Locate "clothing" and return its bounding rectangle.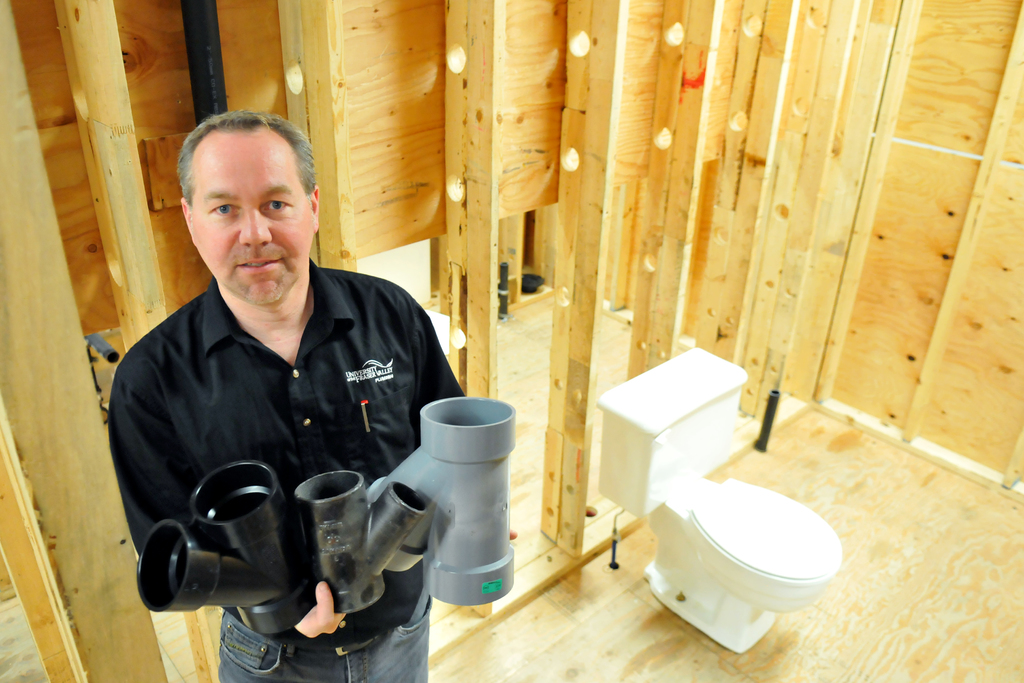
x1=116 y1=227 x2=461 y2=632.
